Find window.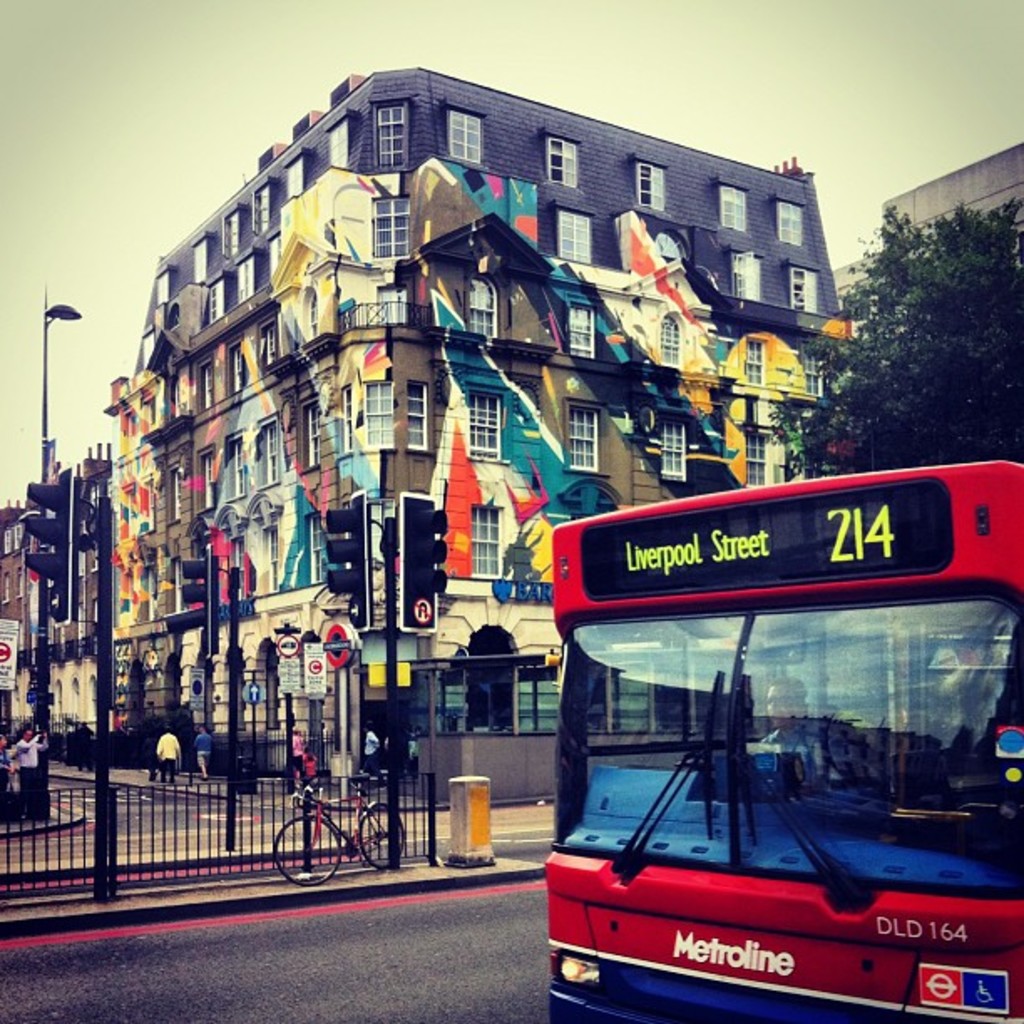
detection(460, 278, 497, 338).
